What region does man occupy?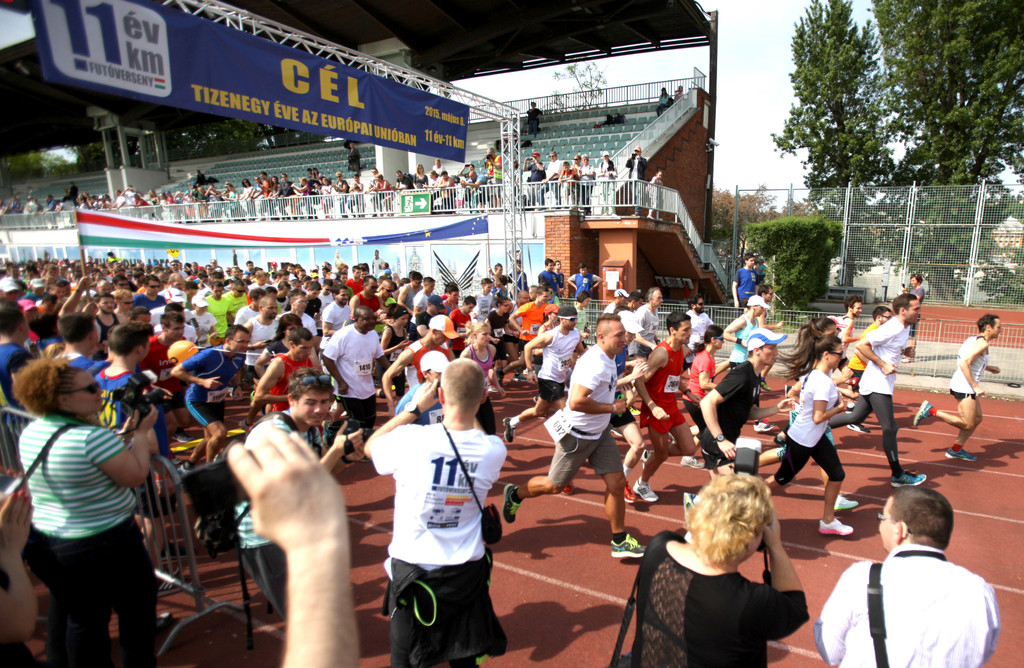
(x1=324, y1=301, x2=386, y2=440).
